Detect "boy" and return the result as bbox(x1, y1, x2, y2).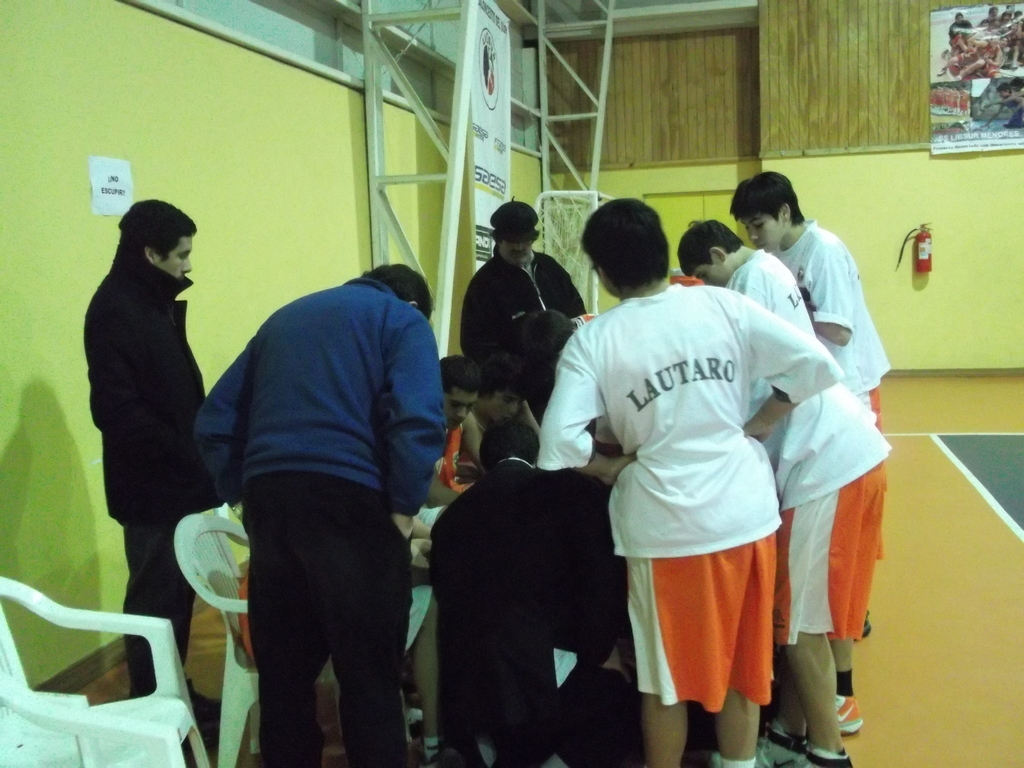
bbox(716, 164, 892, 622).
